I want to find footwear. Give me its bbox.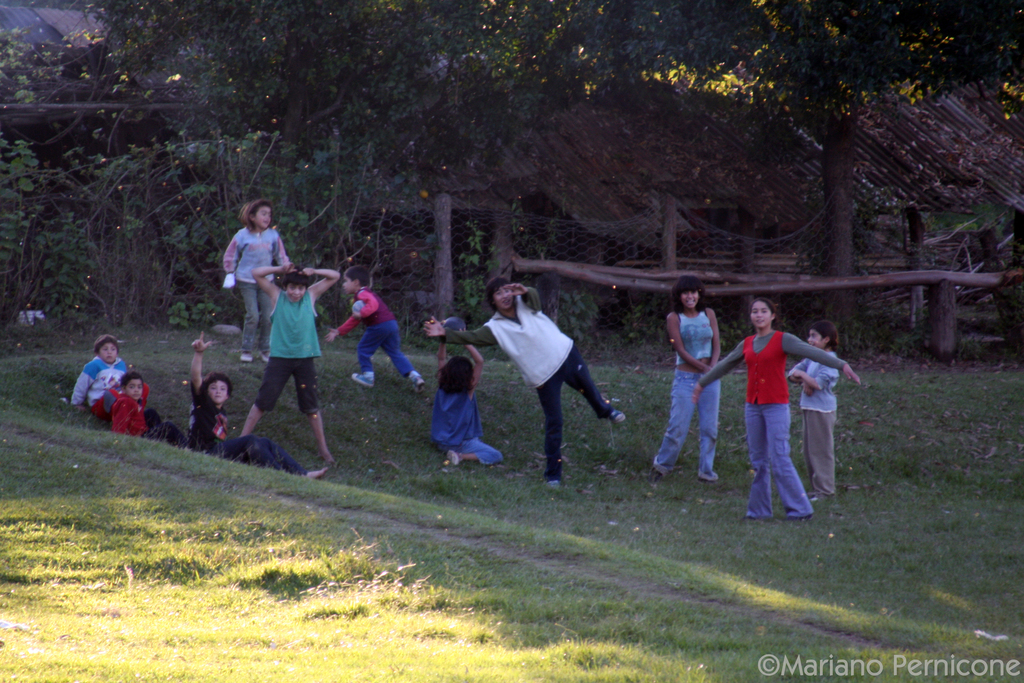
(698,477,711,486).
